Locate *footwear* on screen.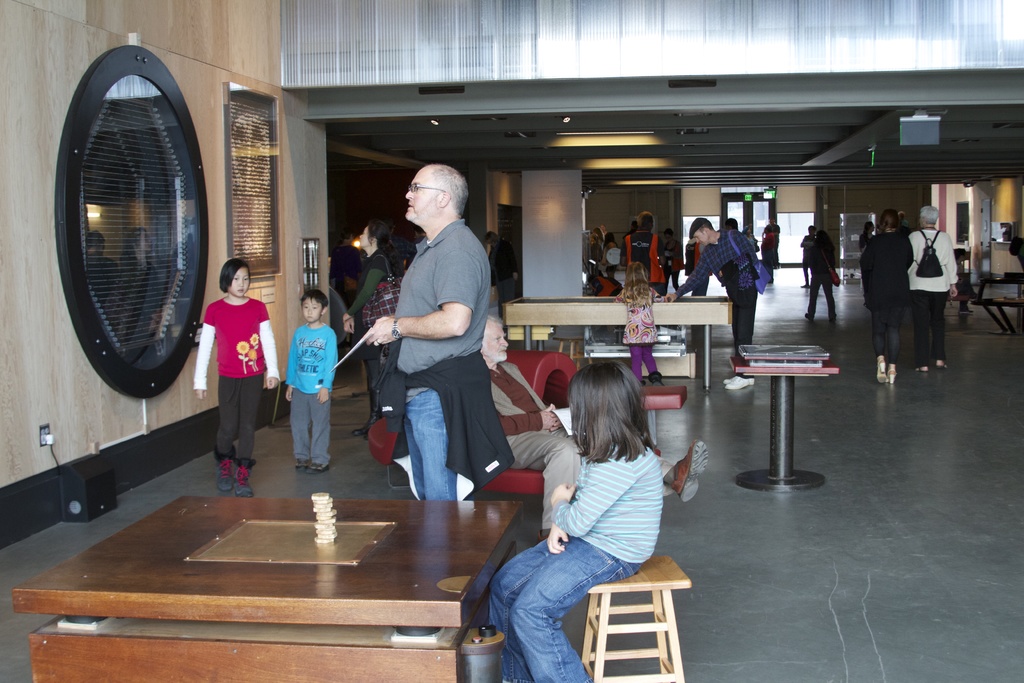
On screen at (left=827, top=314, right=835, bottom=323).
